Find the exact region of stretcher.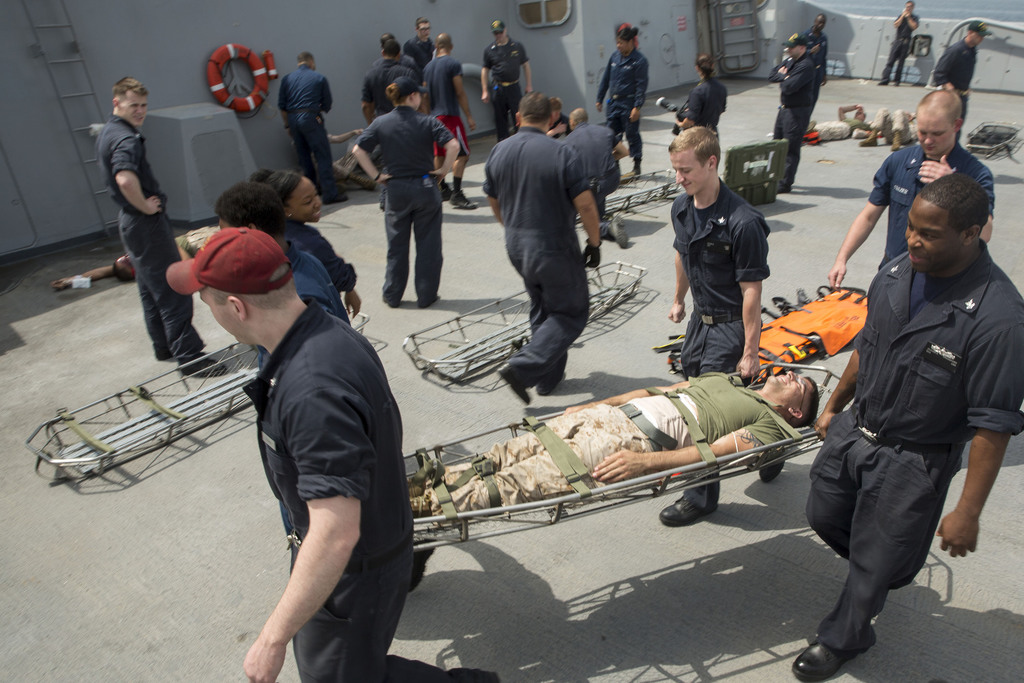
Exact region: (x1=20, y1=316, x2=371, y2=487).
